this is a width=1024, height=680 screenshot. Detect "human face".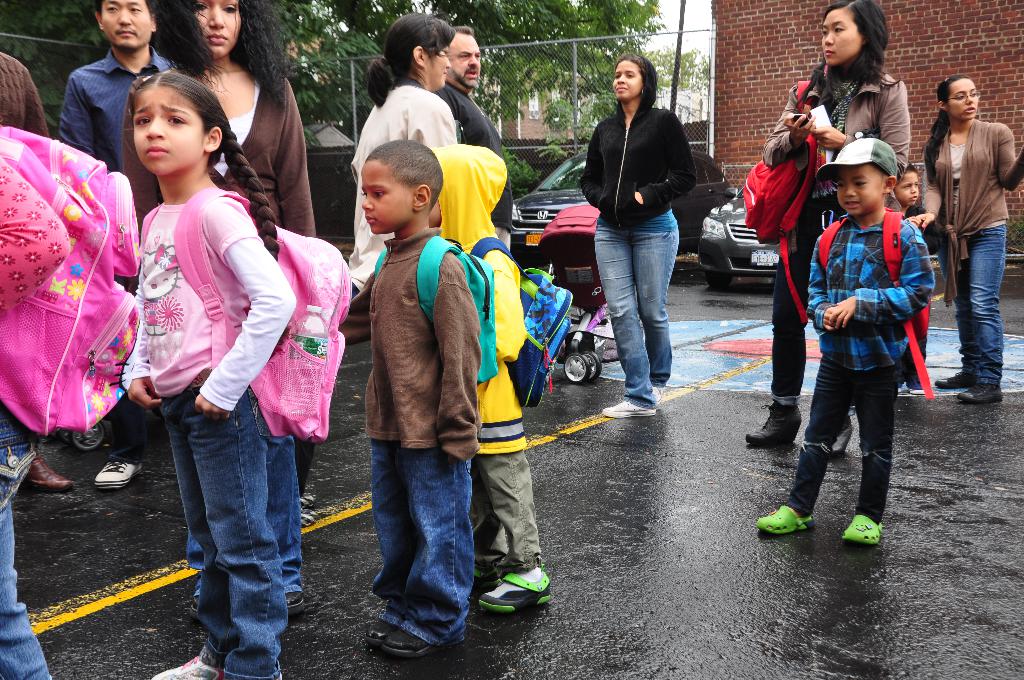
l=194, t=0, r=241, b=58.
